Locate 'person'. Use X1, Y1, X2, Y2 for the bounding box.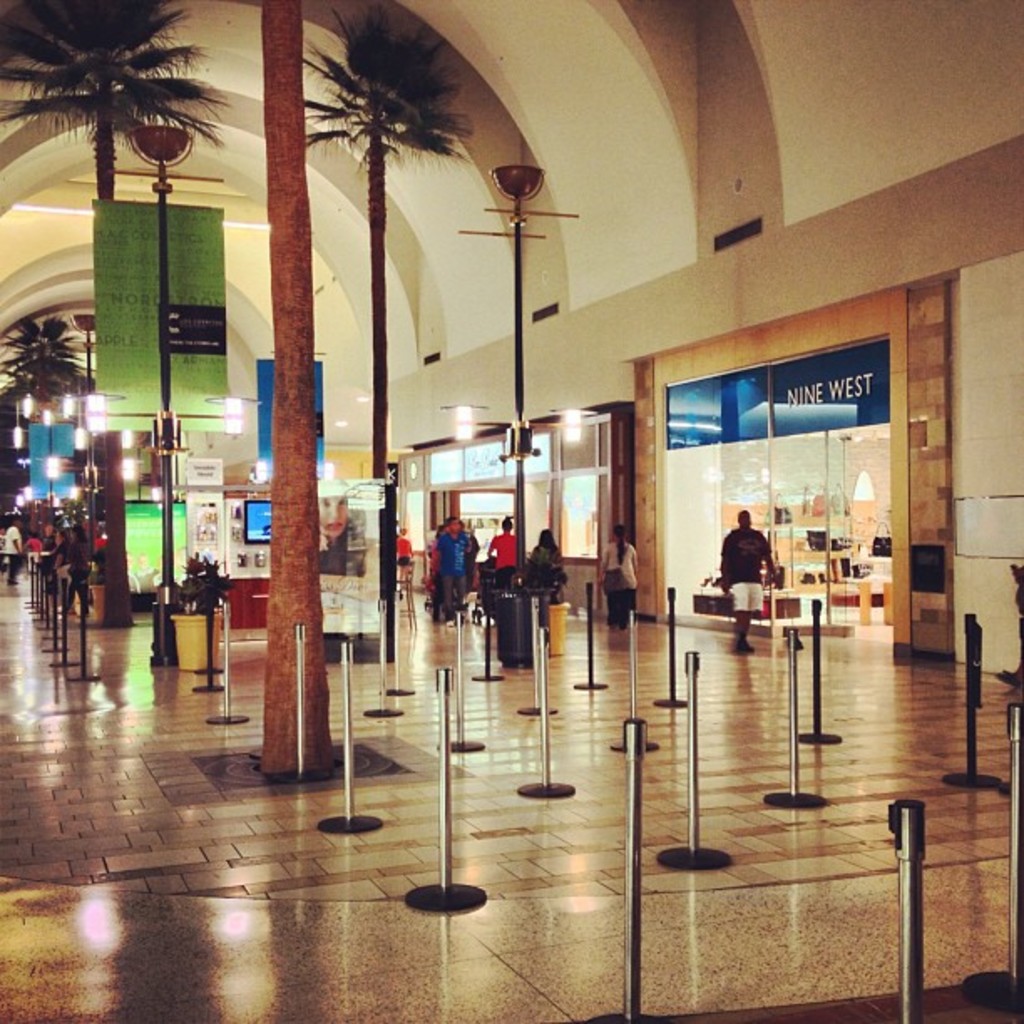
718, 504, 783, 663.
